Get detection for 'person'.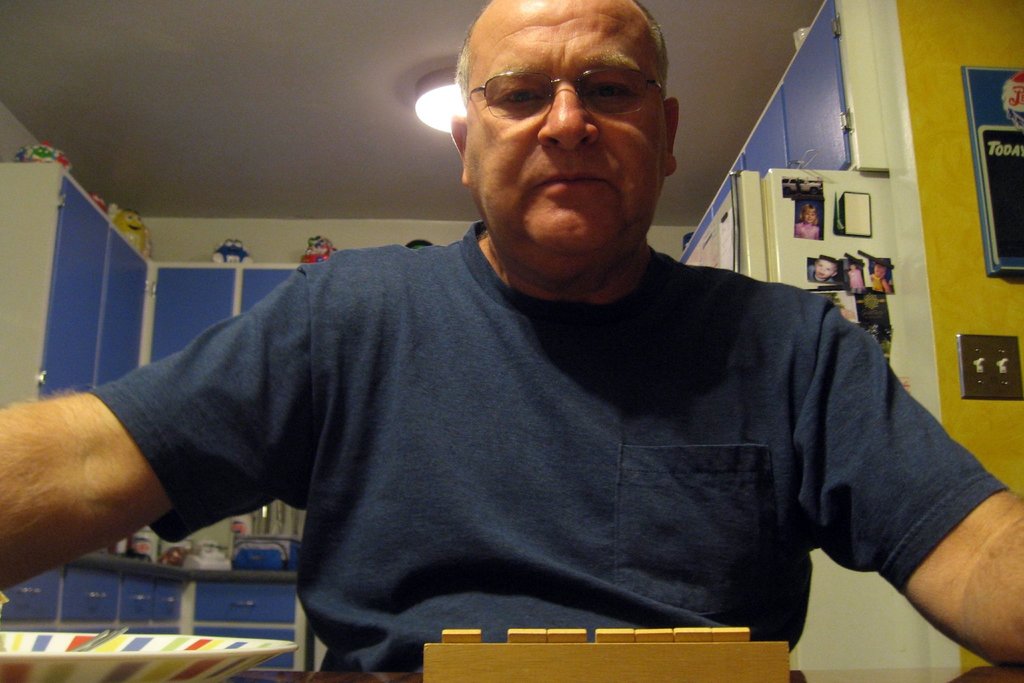
Detection: bbox(869, 260, 893, 294).
